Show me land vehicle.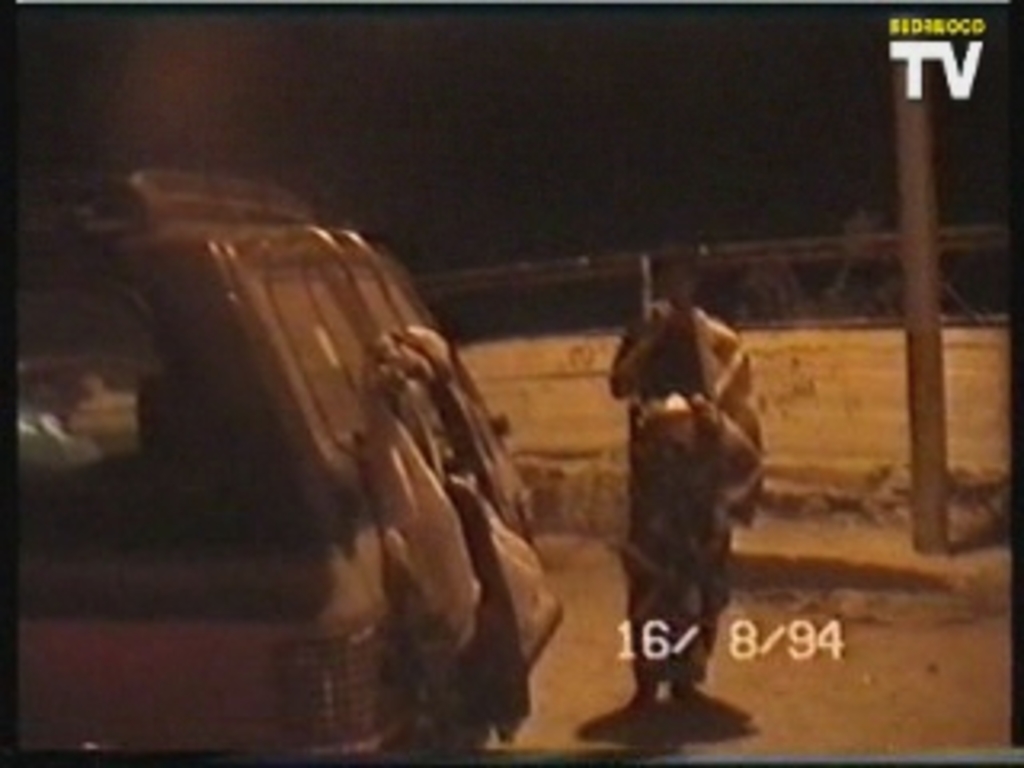
land vehicle is here: 22, 170, 560, 749.
